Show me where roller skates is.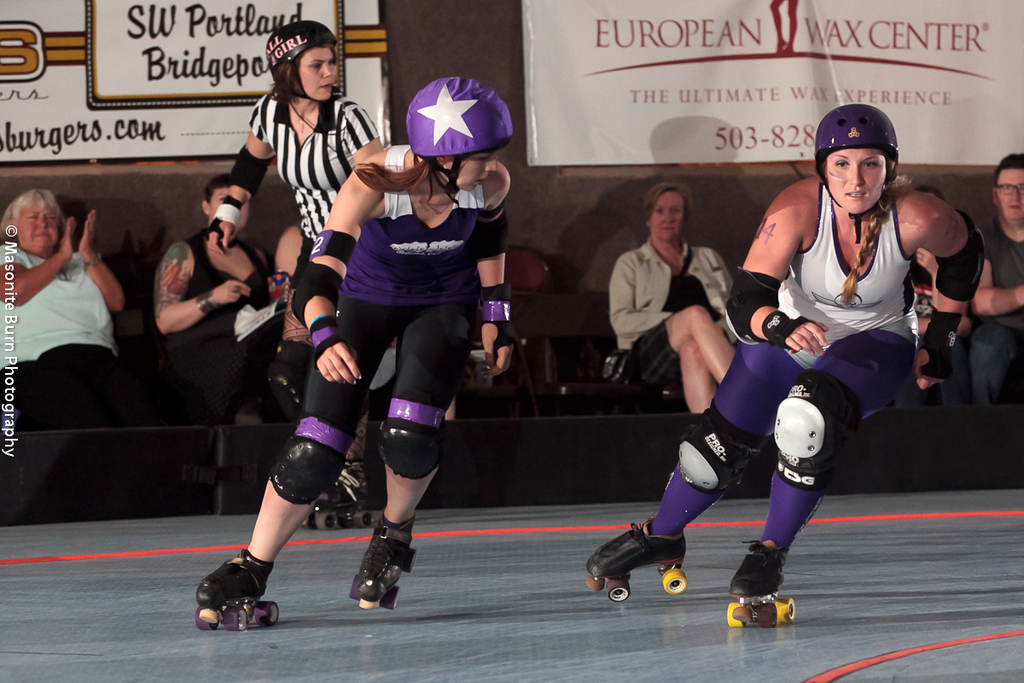
roller skates is at rect(309, 463, 383, 534).
